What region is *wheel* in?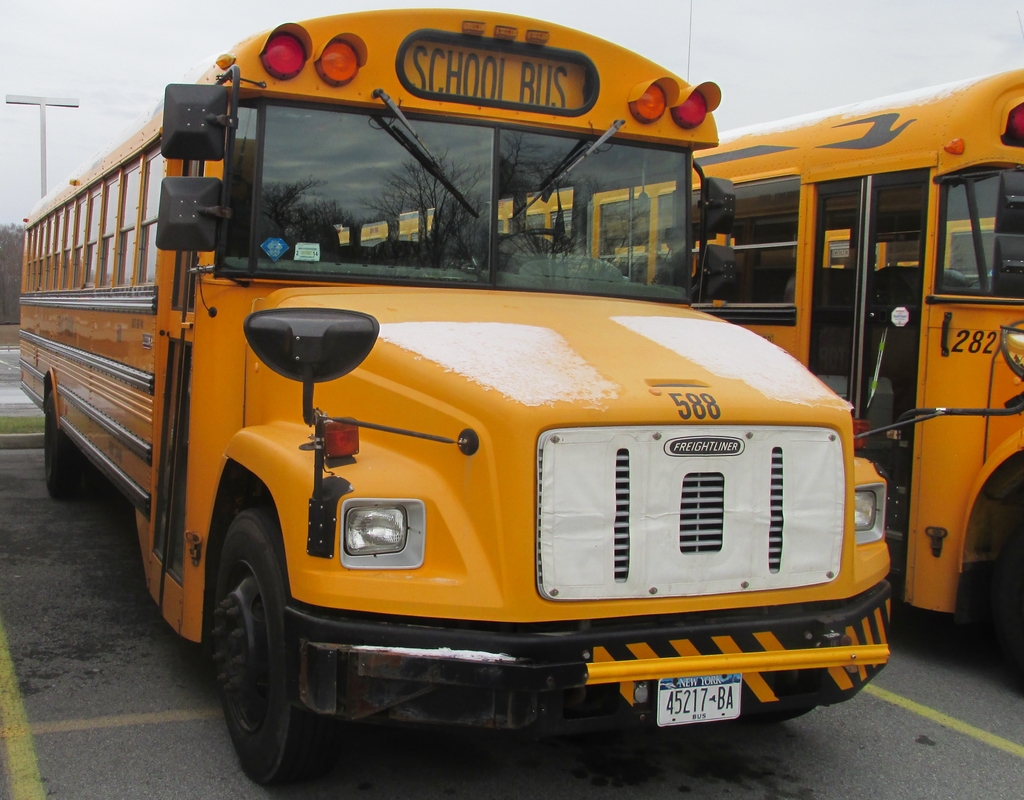
481 228 572 271.
